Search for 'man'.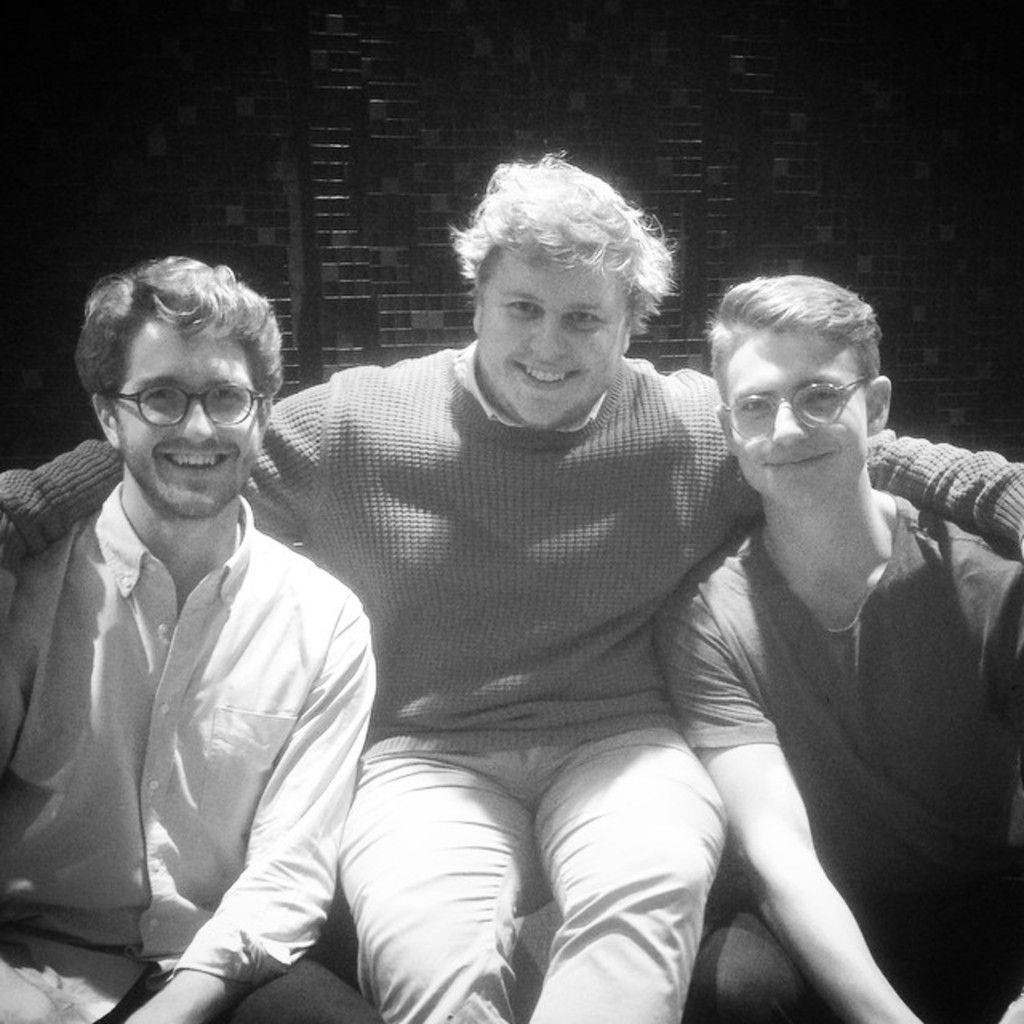
Found at bbox(650, 277, 1022, 1022).
